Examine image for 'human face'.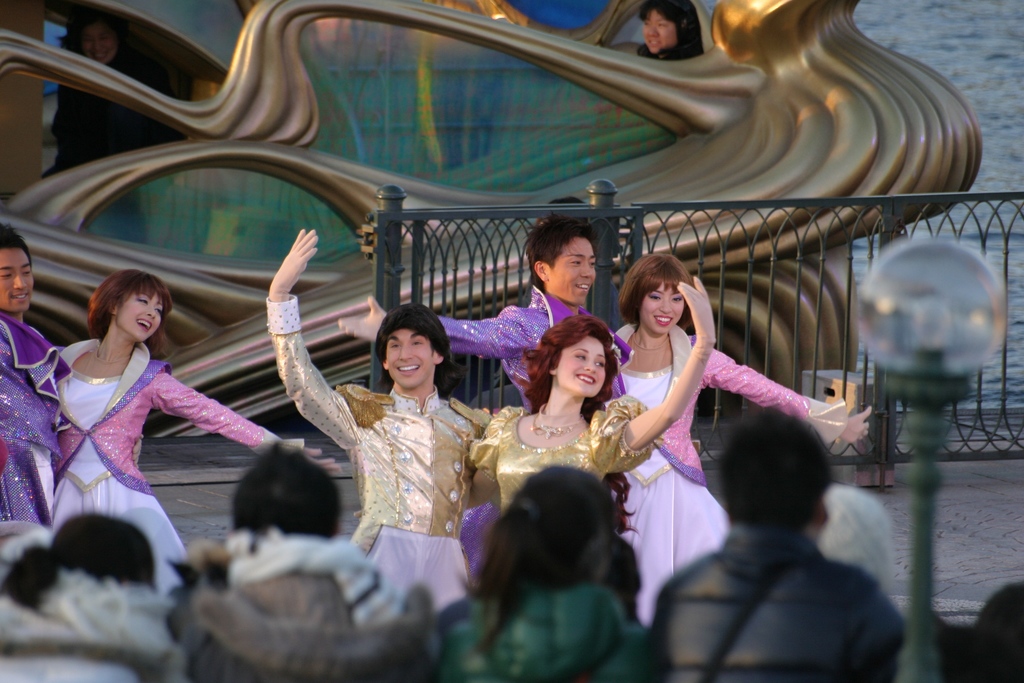
Examination result: bbox(545, 233, 595, 300).
